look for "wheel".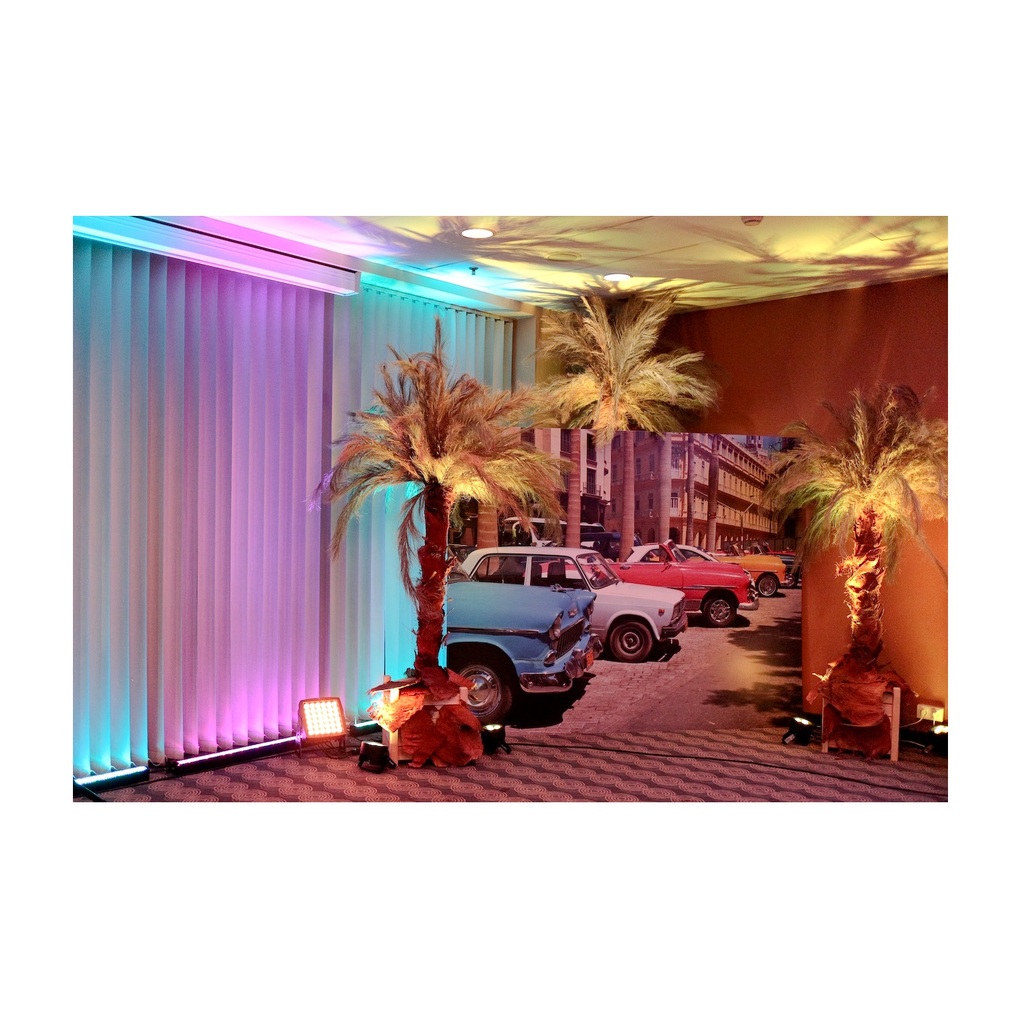
Found: BBox(756, 573, 777, 597).
